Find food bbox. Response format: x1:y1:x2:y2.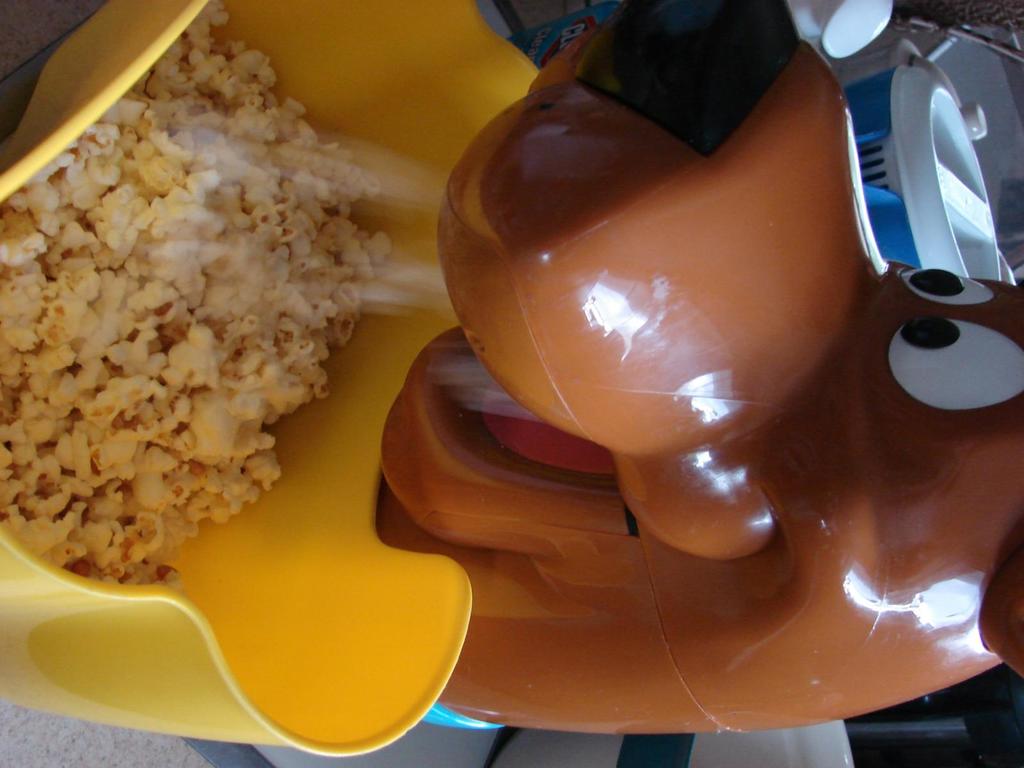
11:13:362:586.
